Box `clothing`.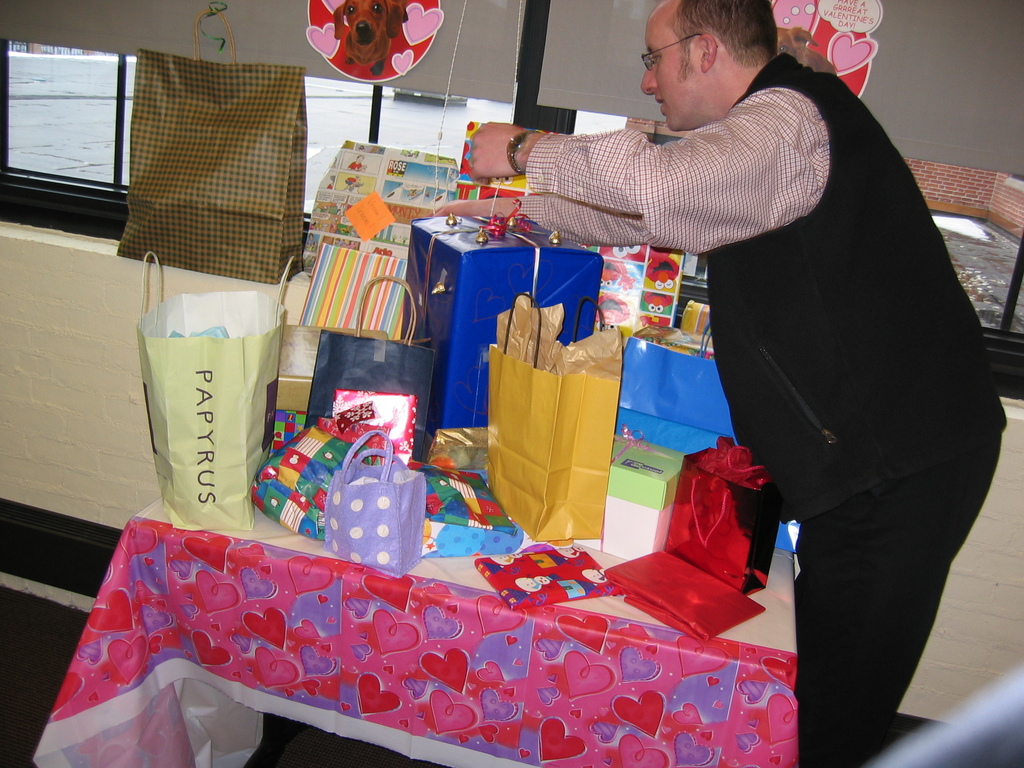
x1=507, y1=43, x2=1013, y2=767.
